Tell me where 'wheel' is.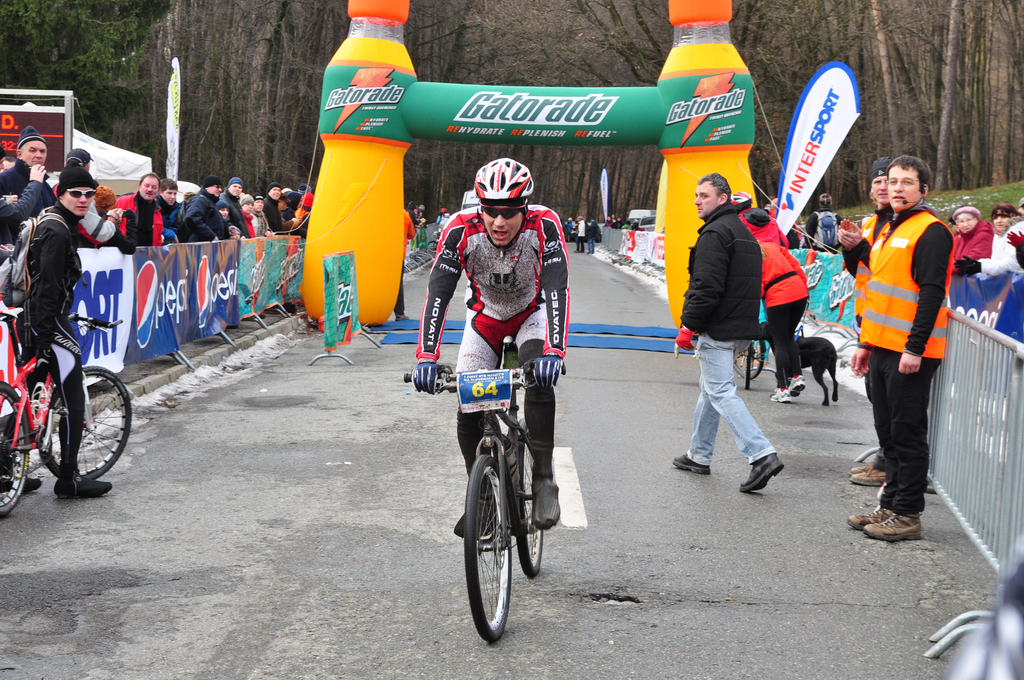
'wheel' is at 0:380:31:520.
